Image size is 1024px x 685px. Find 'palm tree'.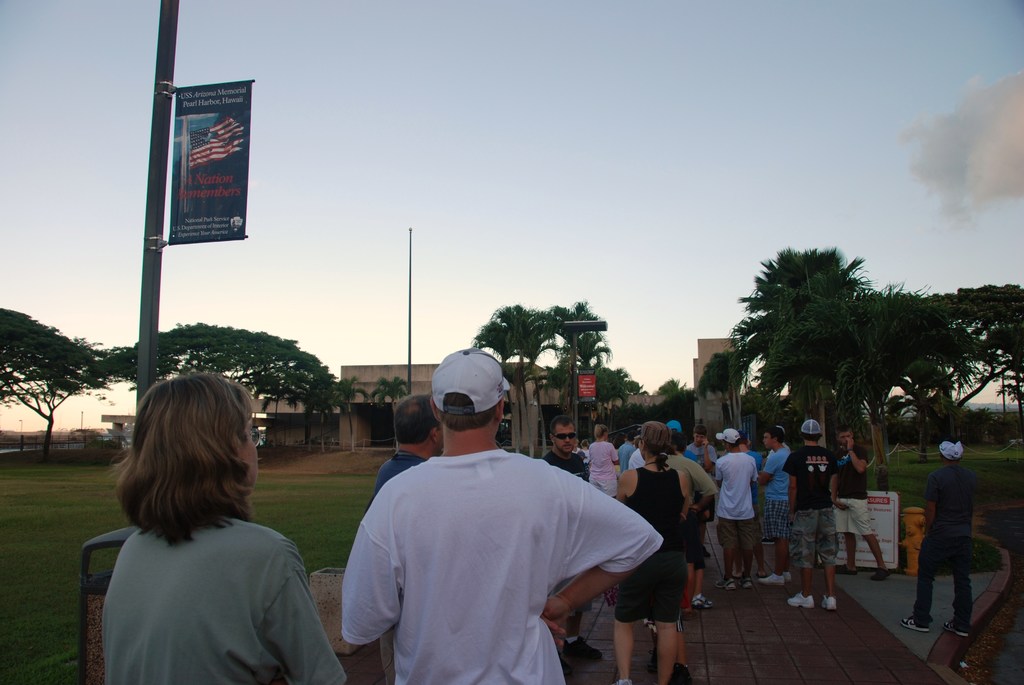
bbox(724, 351, 748, 437).
